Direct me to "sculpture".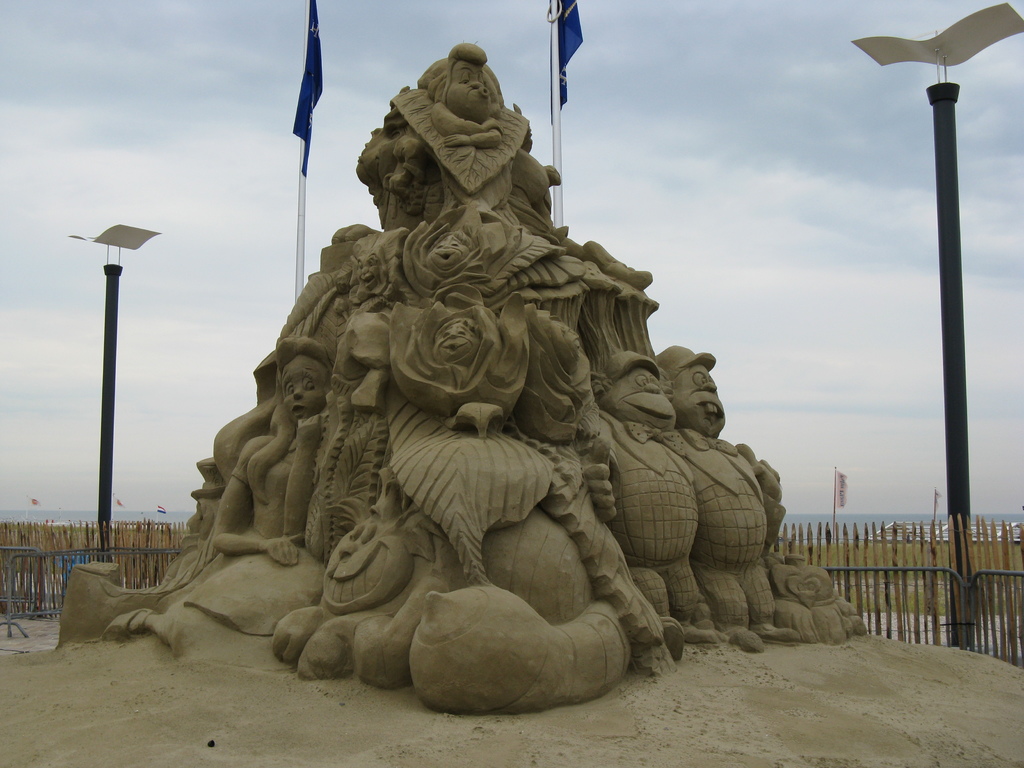
Direction: (388,40,536,196).
